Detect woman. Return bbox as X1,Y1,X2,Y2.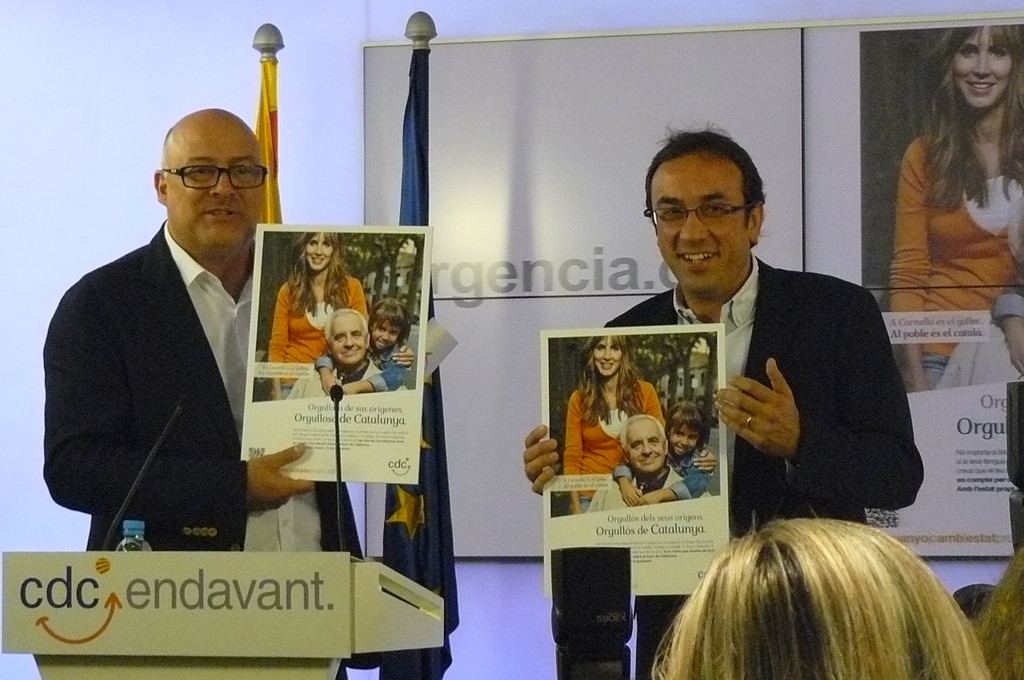
266,232,362,392.
